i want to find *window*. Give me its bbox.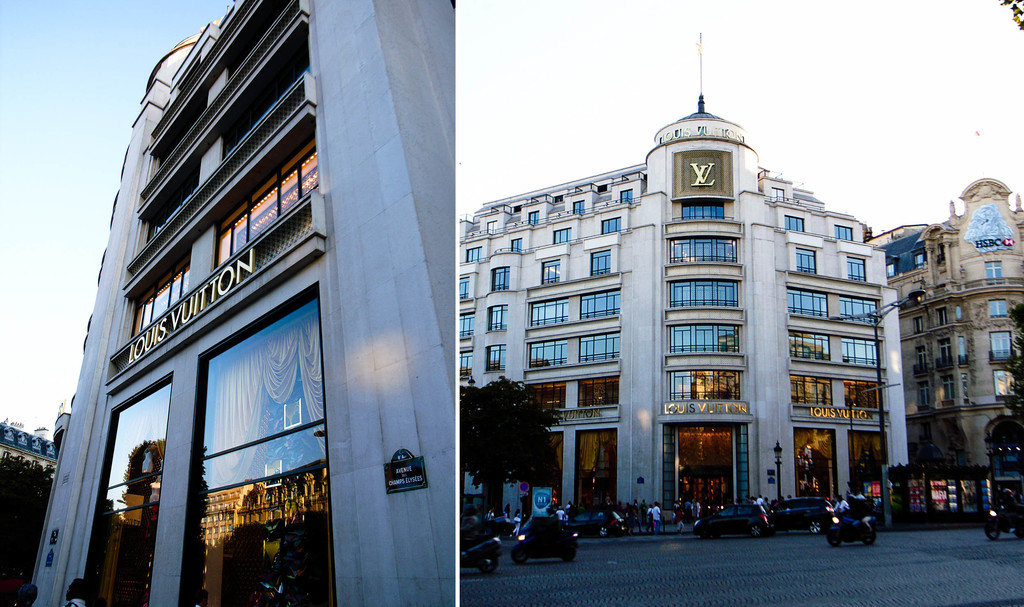
840/298/881/327.
